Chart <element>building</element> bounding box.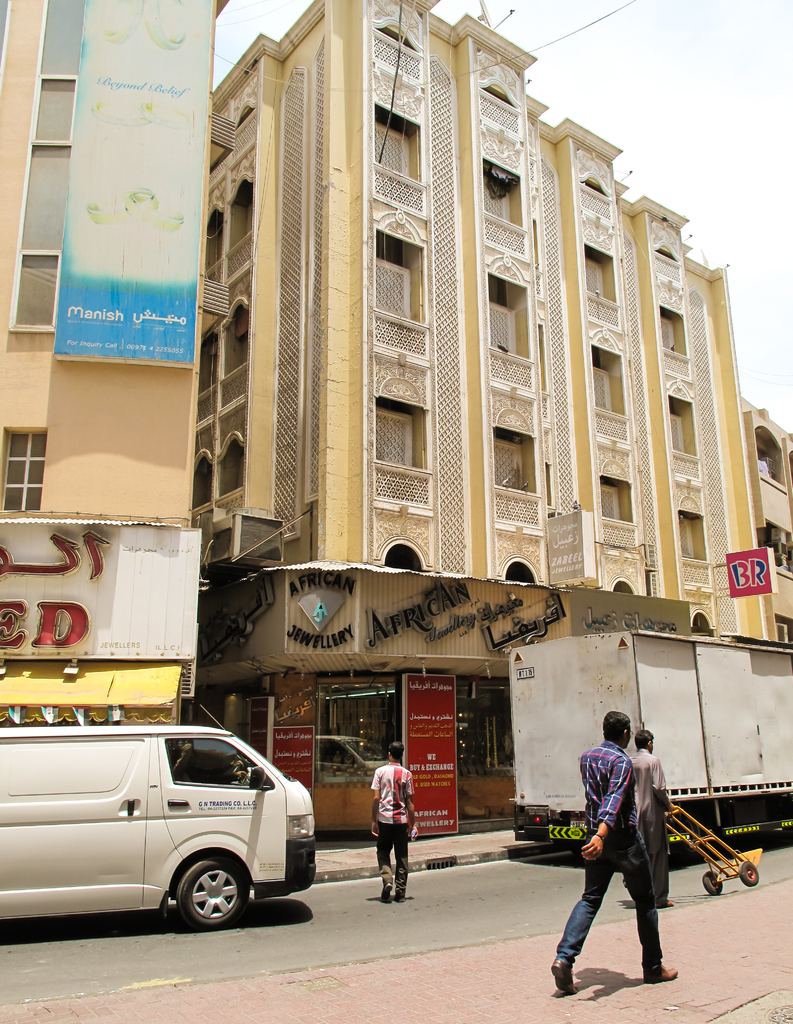
Charted: x1=0 y1=0 x2=228 y2=724.
